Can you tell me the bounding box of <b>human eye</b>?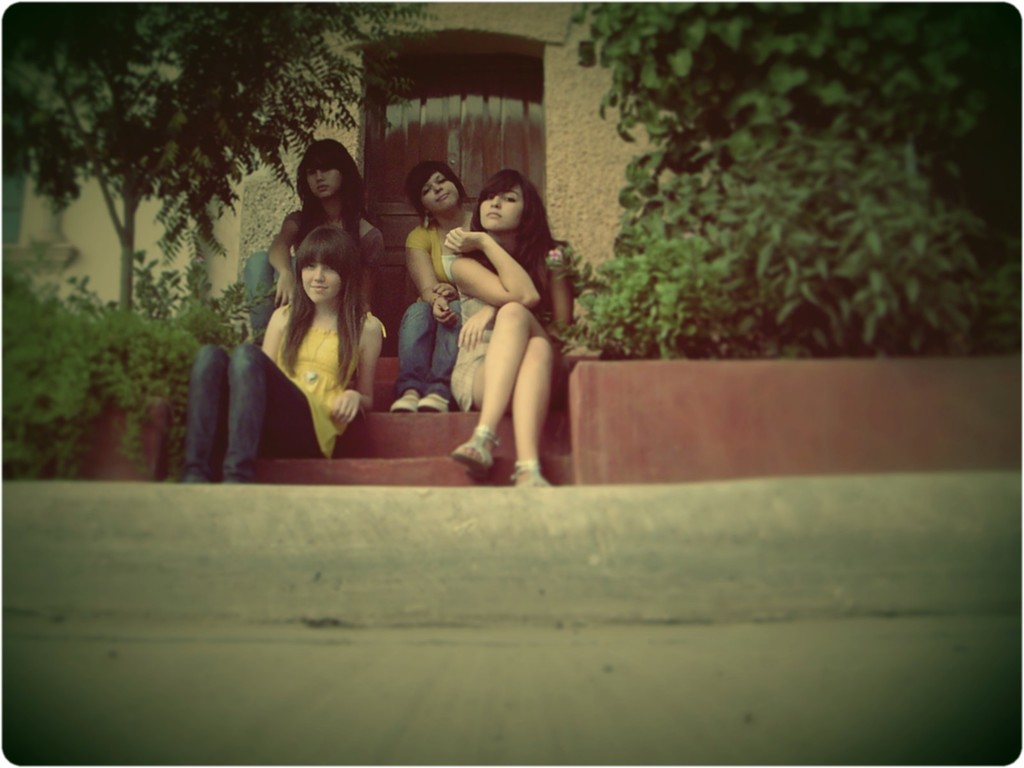
(485,194,495,200).
